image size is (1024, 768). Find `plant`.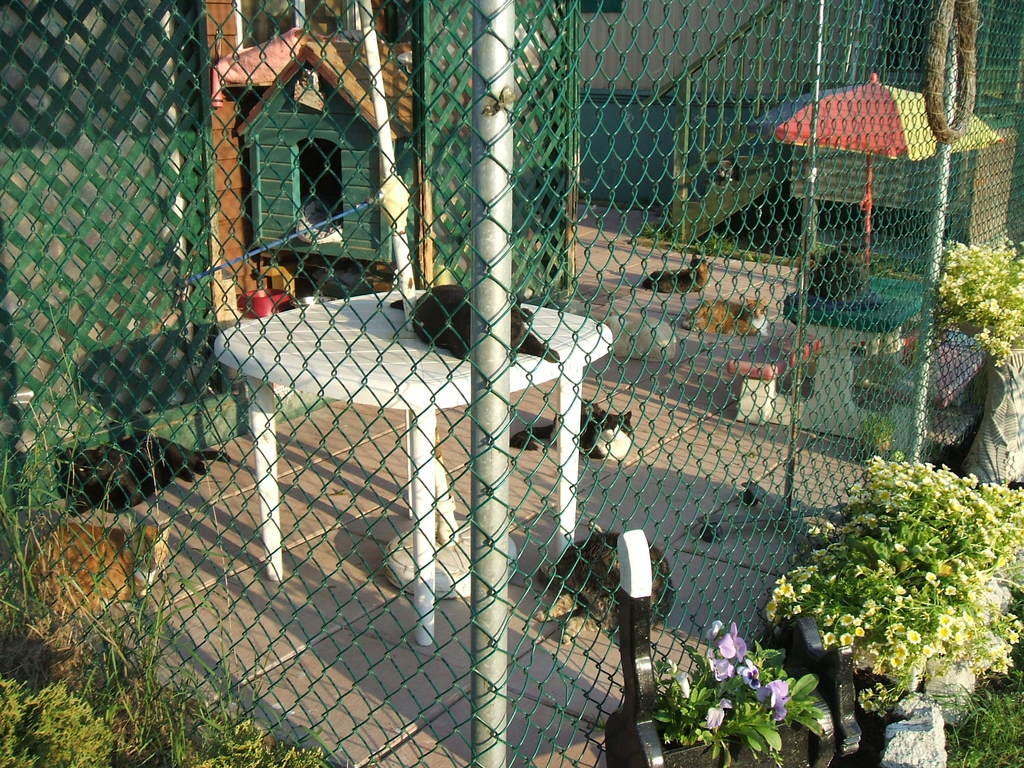
bbox=(929, 221, 1023, 390).
